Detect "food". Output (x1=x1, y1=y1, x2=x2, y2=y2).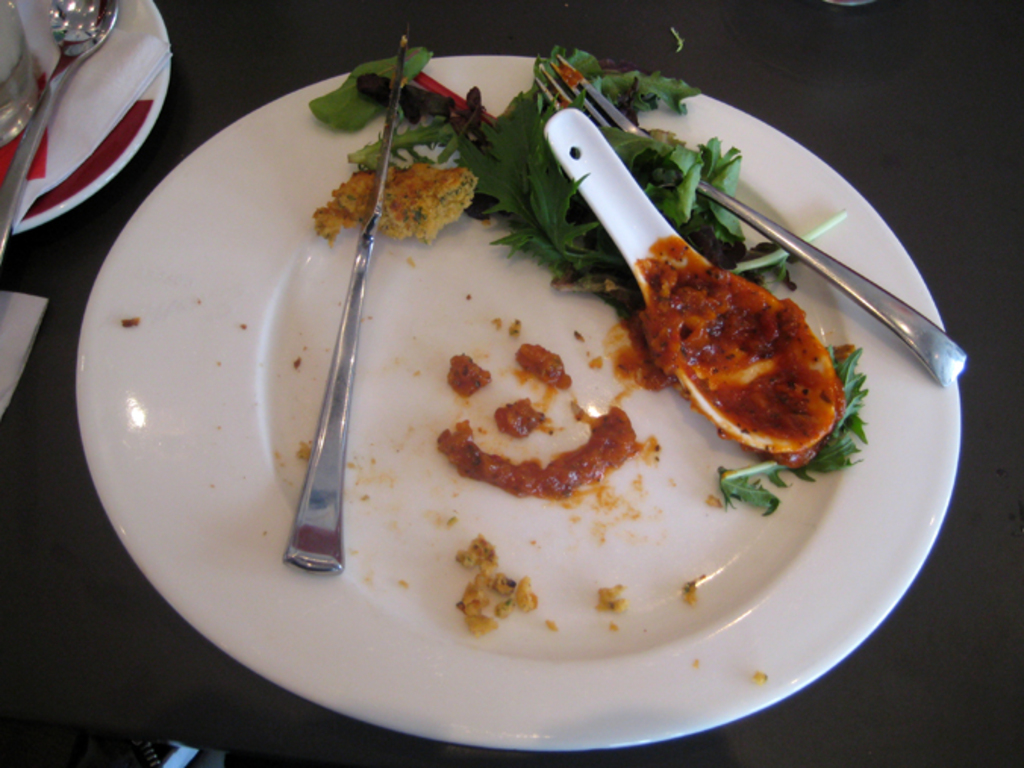
(x1=303, y1=44, x2=742, y2=321).
